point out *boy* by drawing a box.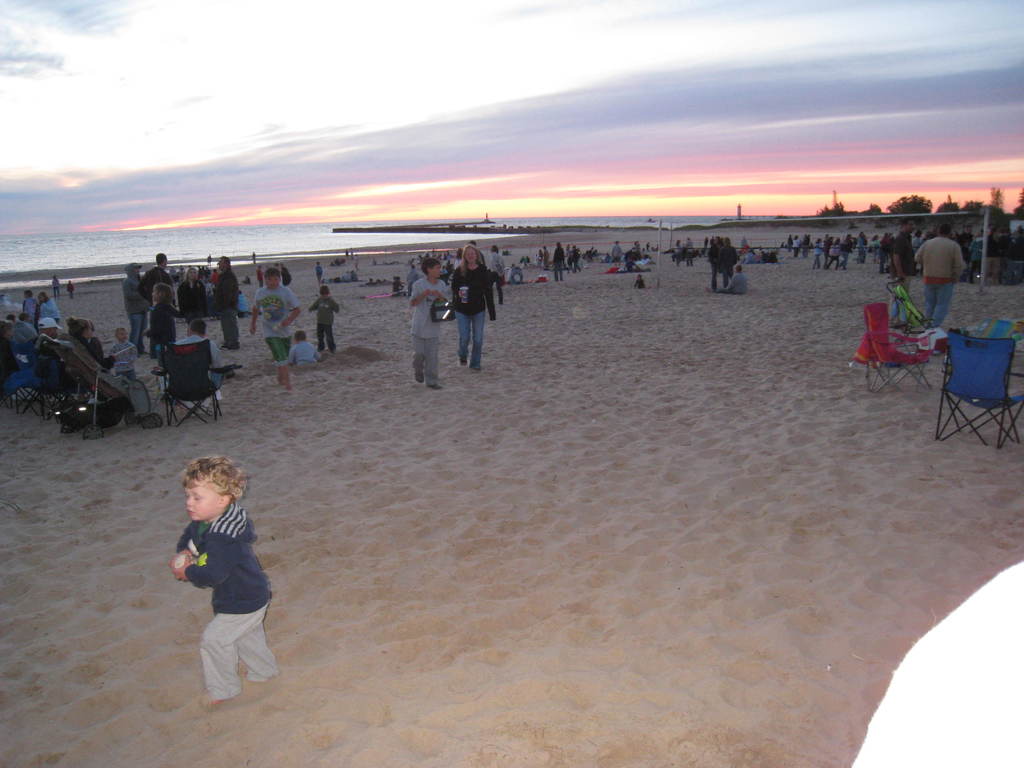
284,331,321,366.
